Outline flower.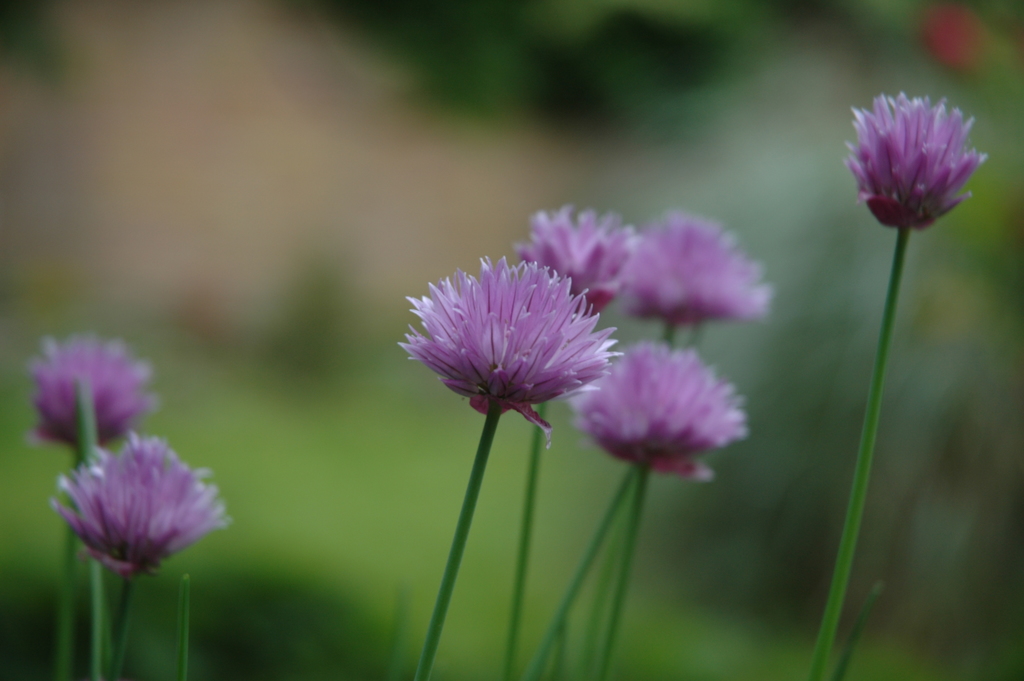
Outline: Rect(635, 218, 772, 324).
